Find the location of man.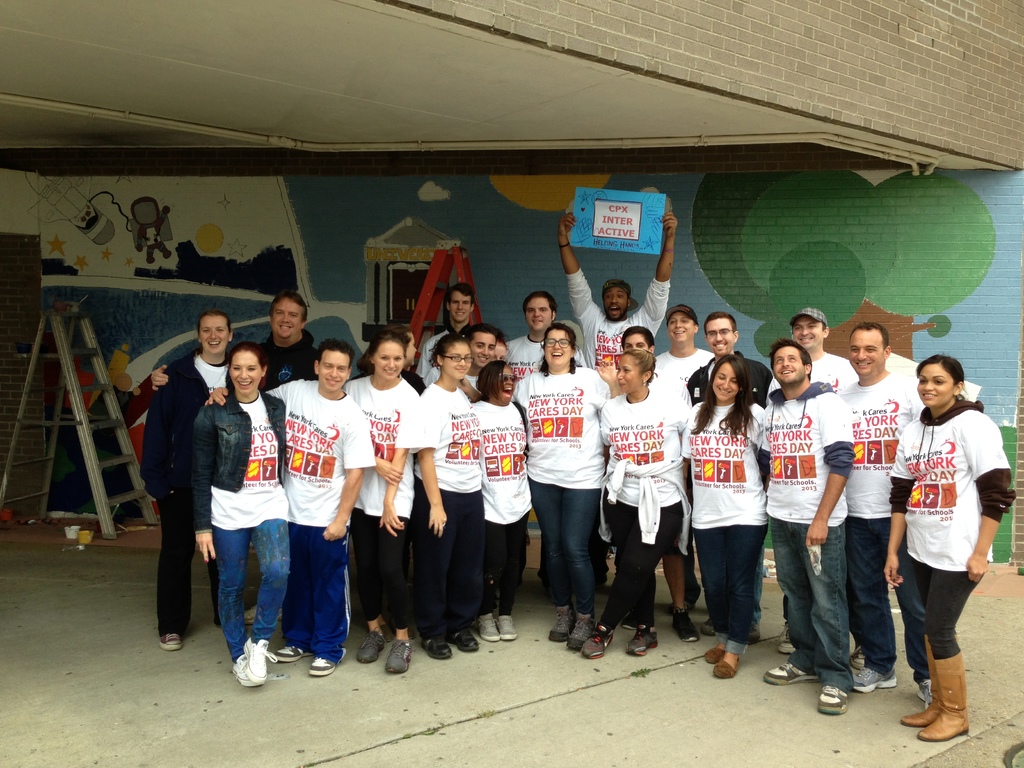
Location: 649/304/721/612.
